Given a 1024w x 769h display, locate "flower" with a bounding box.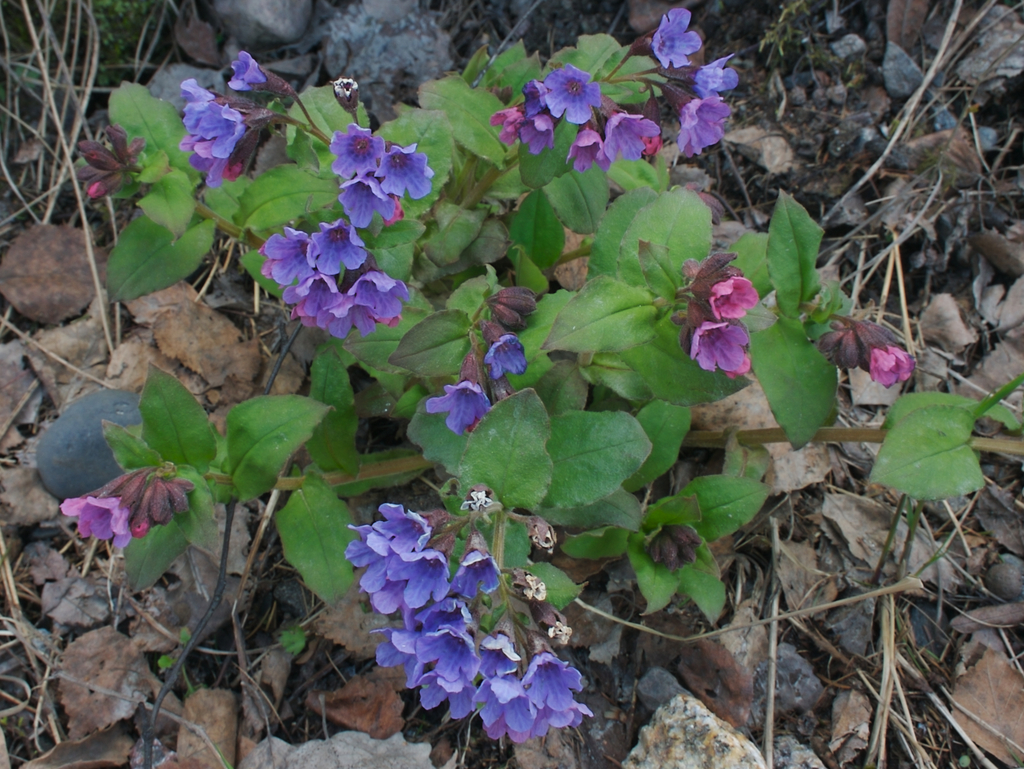
Located: 64, 487, 141, 558.
